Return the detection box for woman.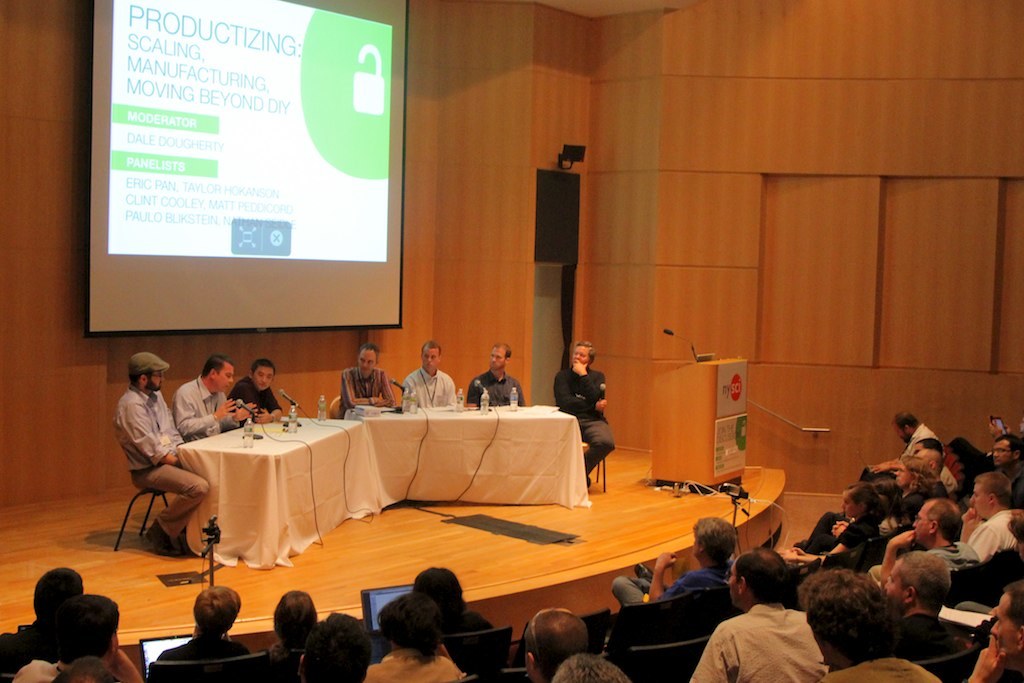
364,596,464,682.
